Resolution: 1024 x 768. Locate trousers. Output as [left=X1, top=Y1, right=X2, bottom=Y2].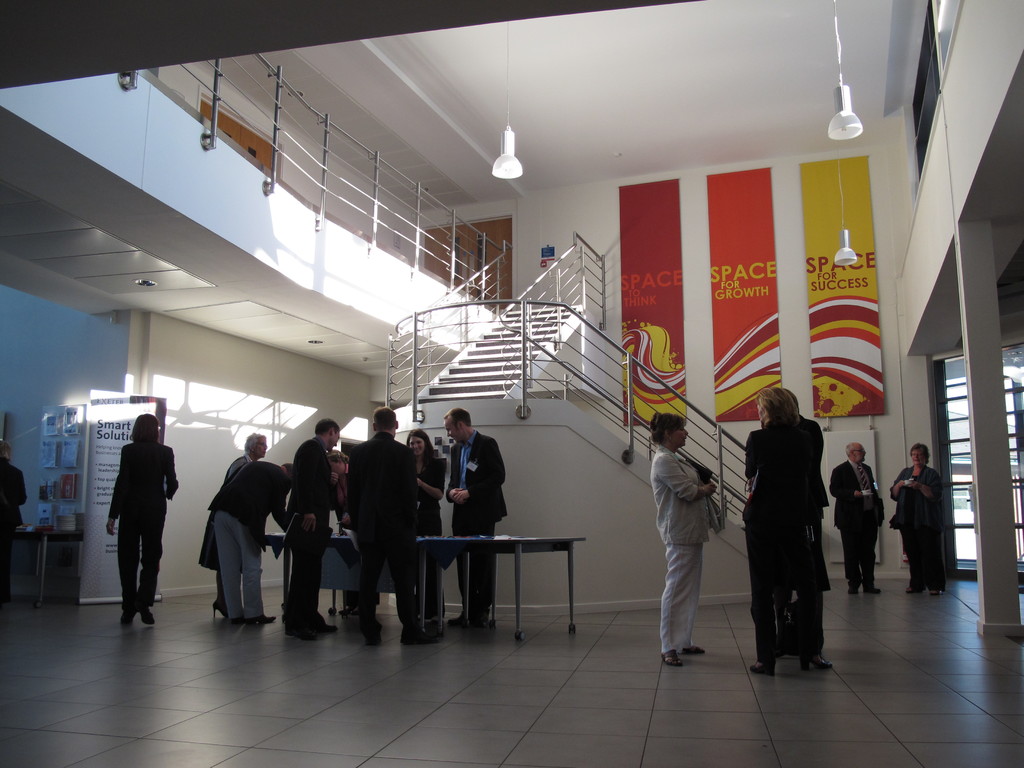
[left=895, top=516, right=948, bottom=591].
